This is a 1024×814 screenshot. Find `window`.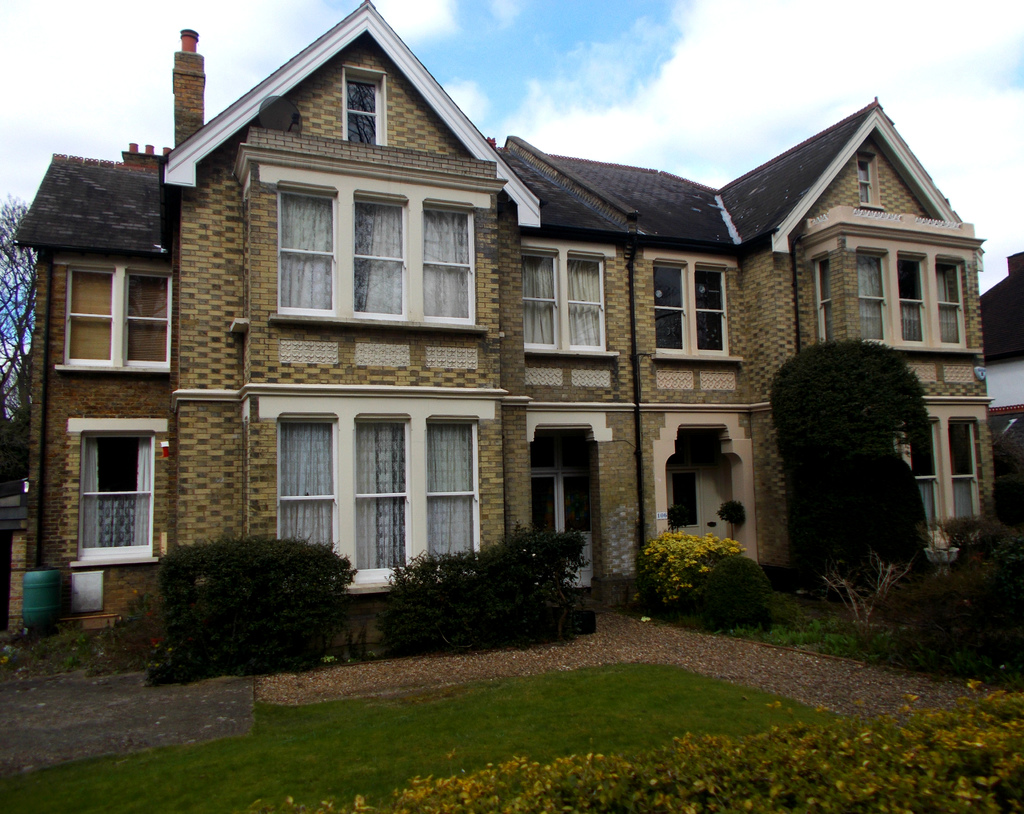
Bounding box: [257,393,492,597].
